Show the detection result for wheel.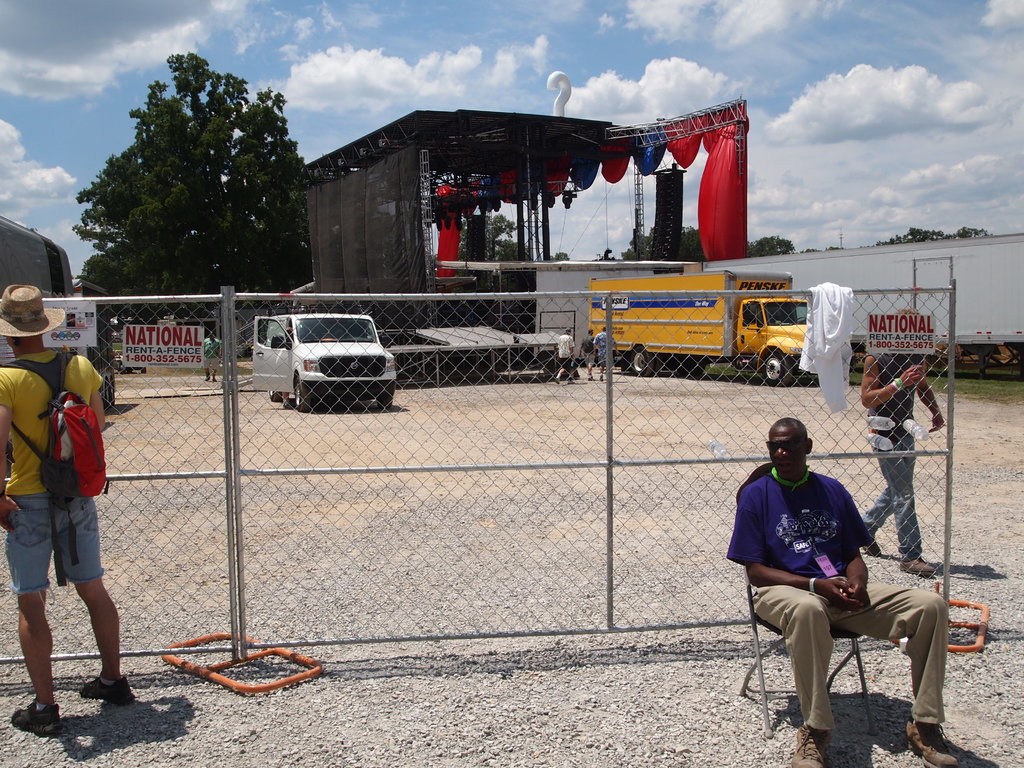
269:392:282:403.
